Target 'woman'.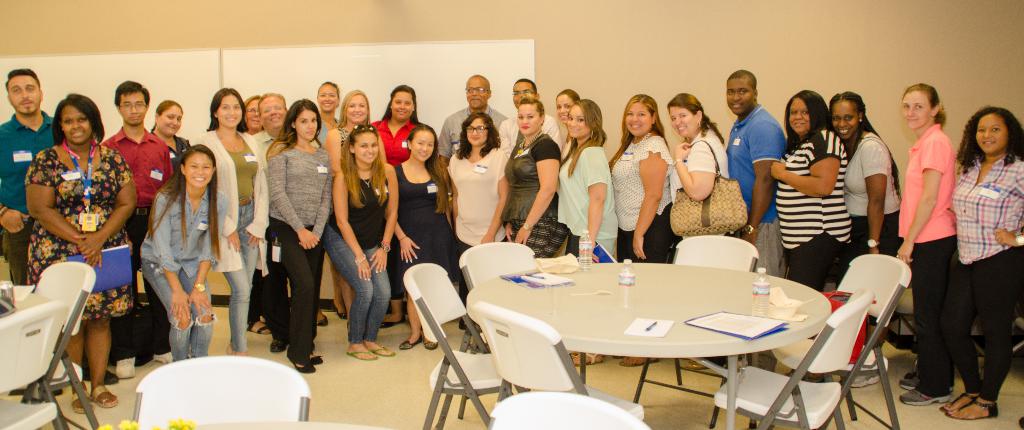
Target region: pyautogui.locateOnScreen(901, 79, 954, 407).
